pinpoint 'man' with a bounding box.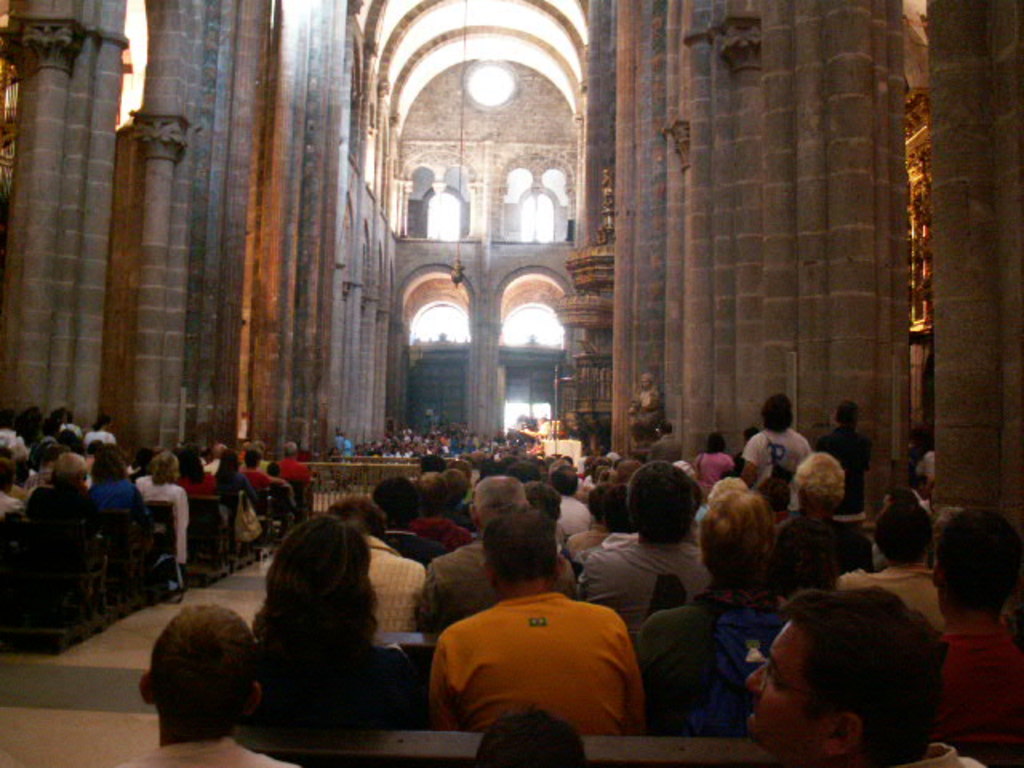
(left=413, top=474, right=472, bottom=542).
